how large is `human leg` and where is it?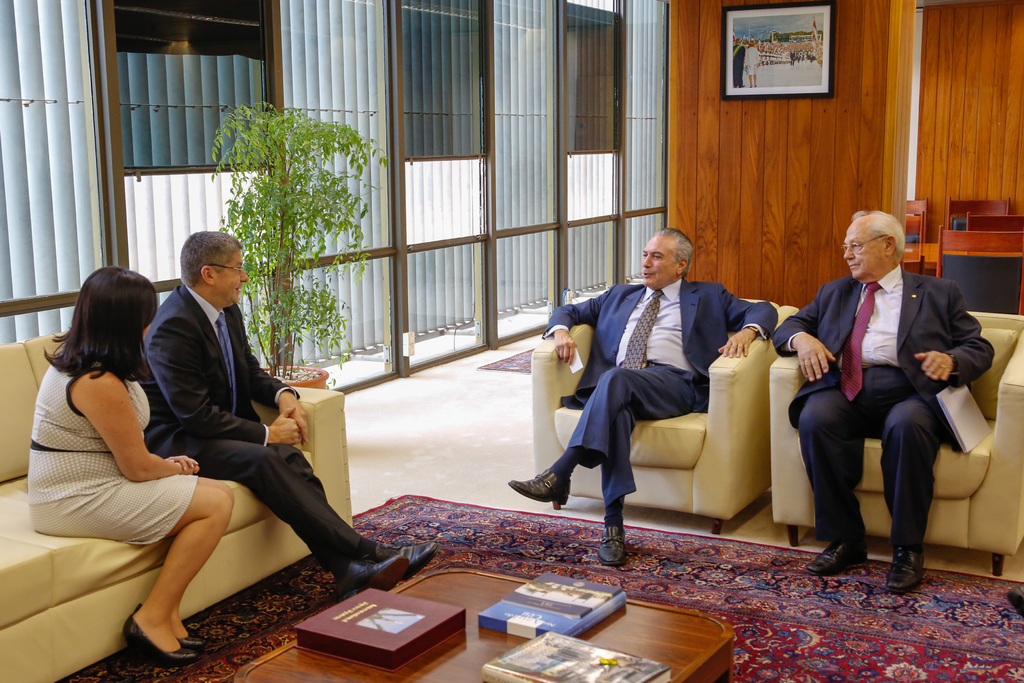
Bounding box: bbox=[799, 366, 876, 574].
